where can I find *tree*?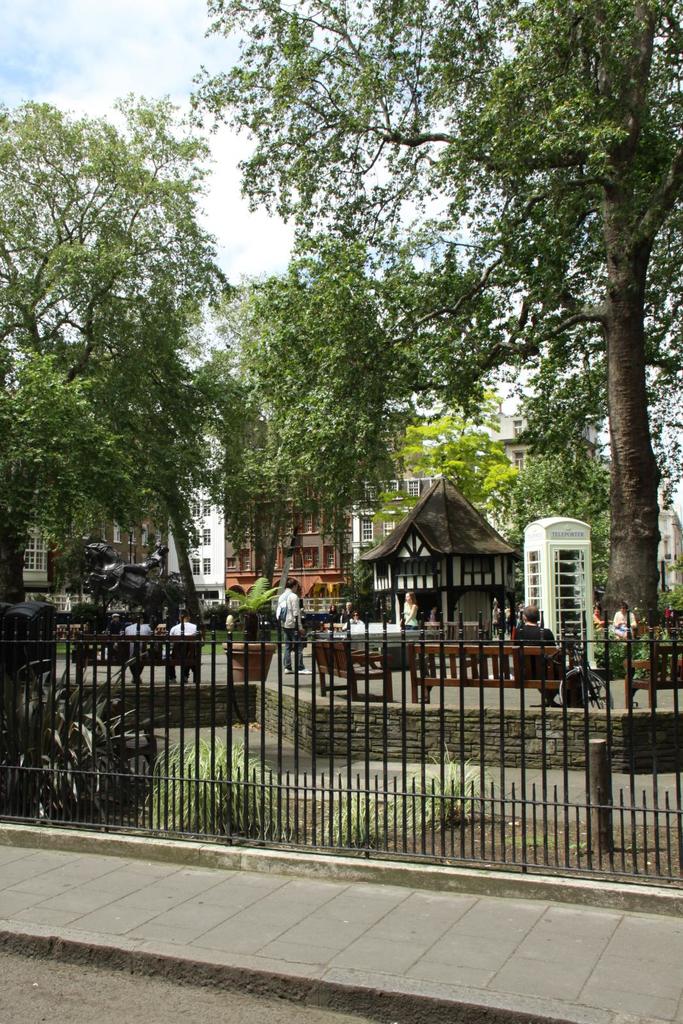
You can find it at 216/261/442/511.
